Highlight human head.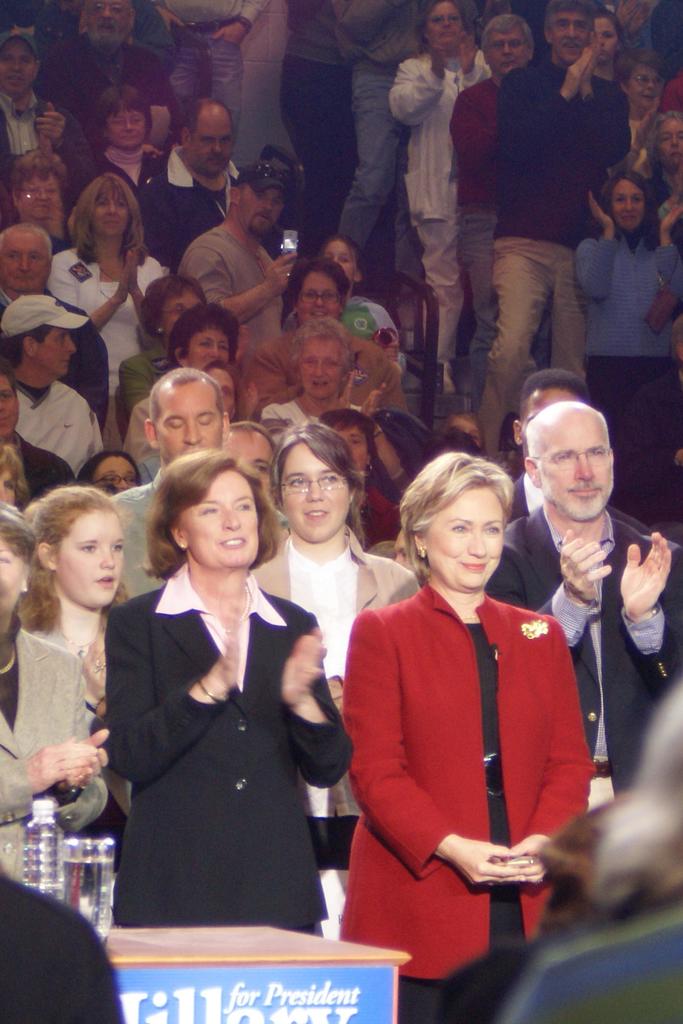
Highlighted region: l=403, t=447, r=534, b=588.
